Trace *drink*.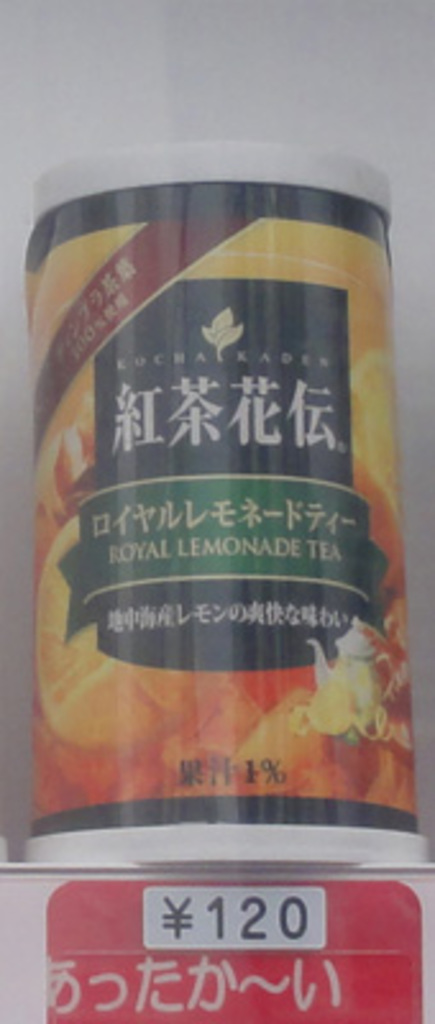
Traced to 5, 156, 417, 886.
